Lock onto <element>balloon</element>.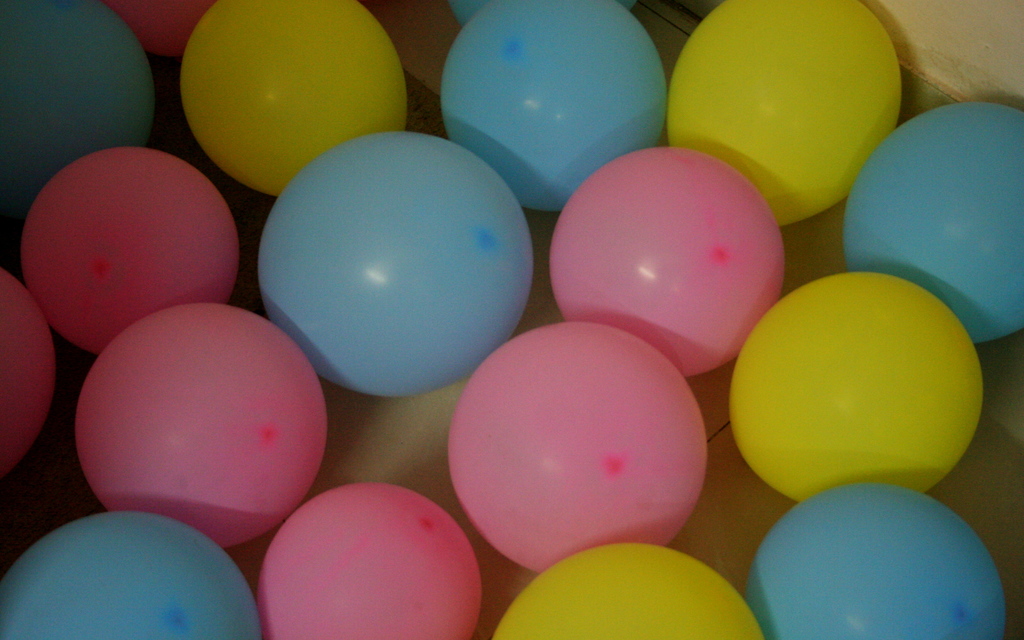
Locked: x1=106 y1=0 x2=213 y2=60.
